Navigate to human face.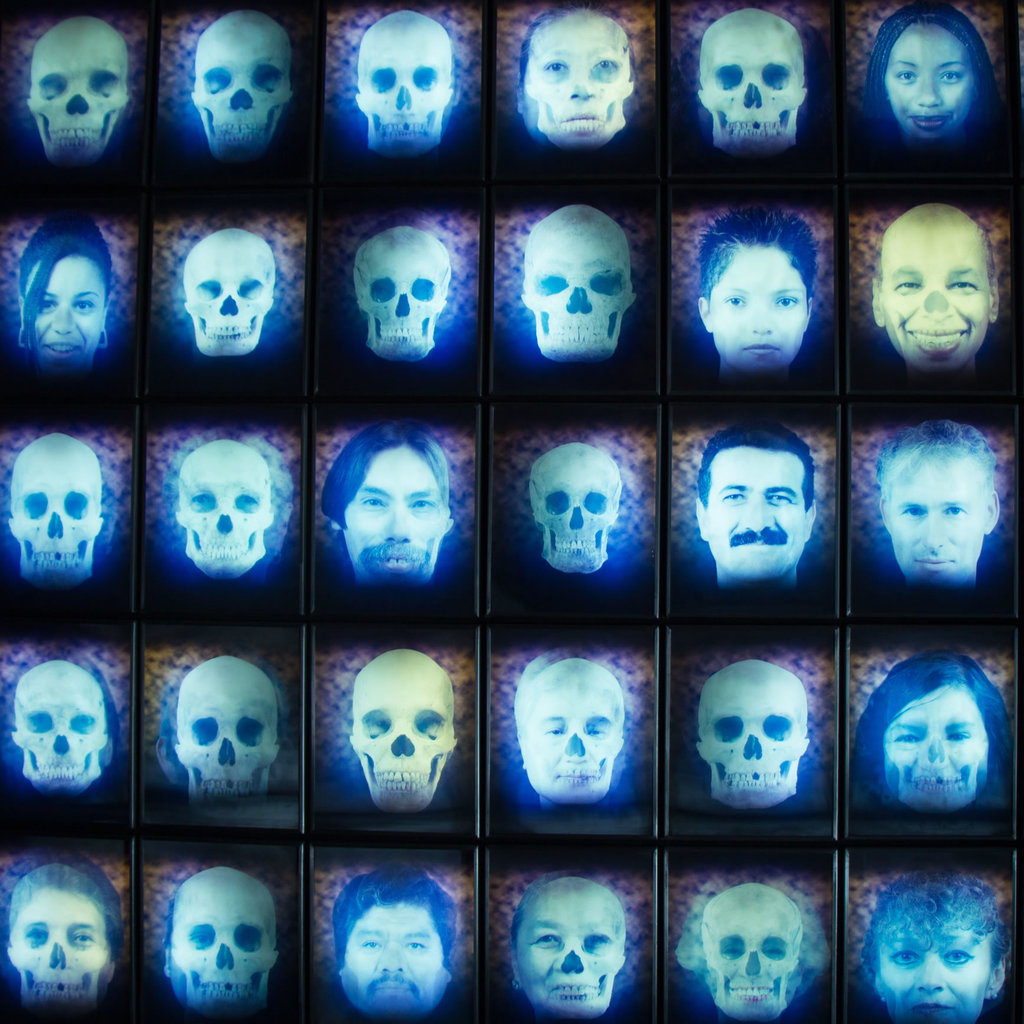
Navigation target: [522, 899, 618, 1014].
